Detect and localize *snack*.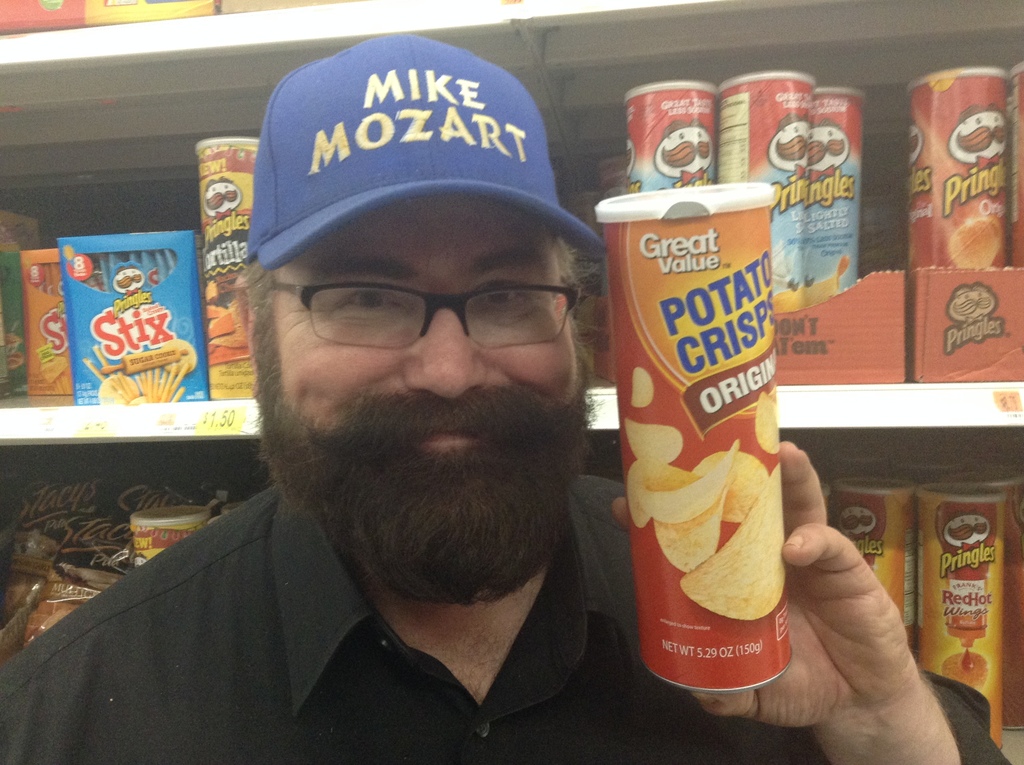
Localized at Rect(20, 250, 90, 403).
